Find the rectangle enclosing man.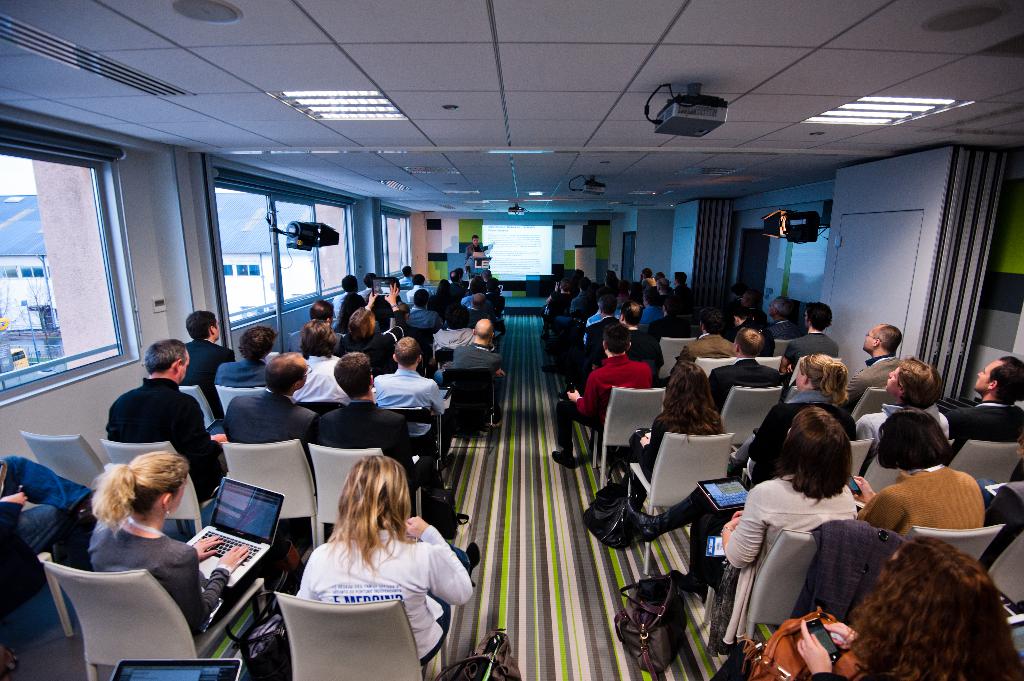
<box>568,277,607,315</box>.
